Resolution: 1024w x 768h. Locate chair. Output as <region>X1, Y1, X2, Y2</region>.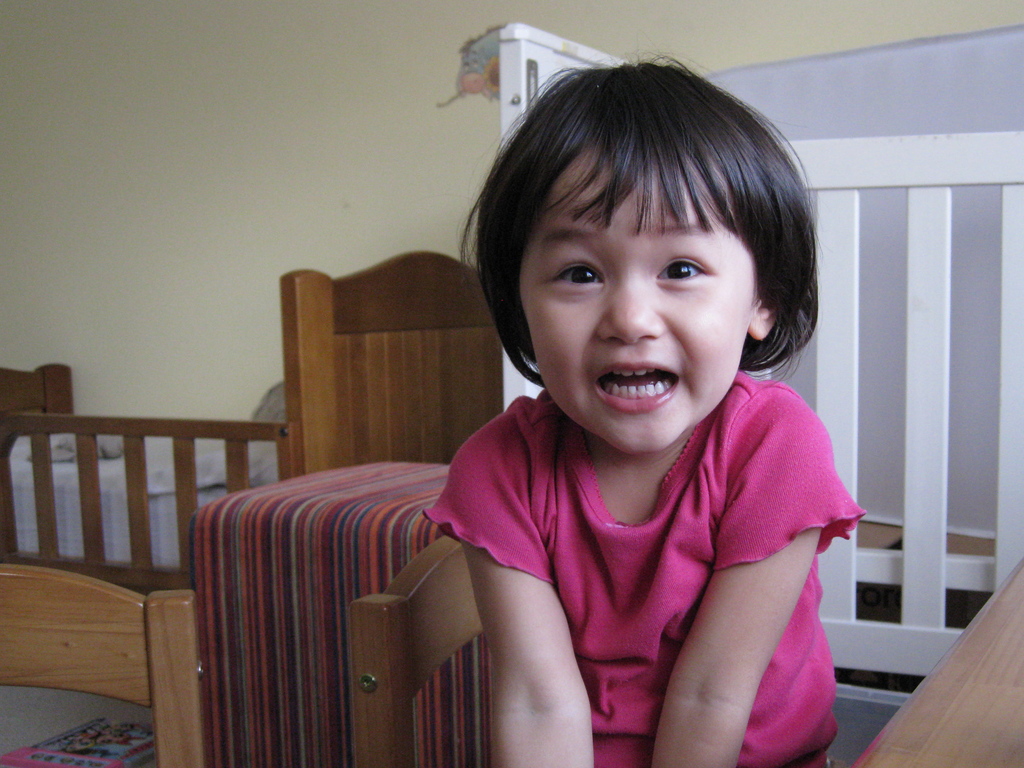
<region>0, 562, 214, 767</region>.
